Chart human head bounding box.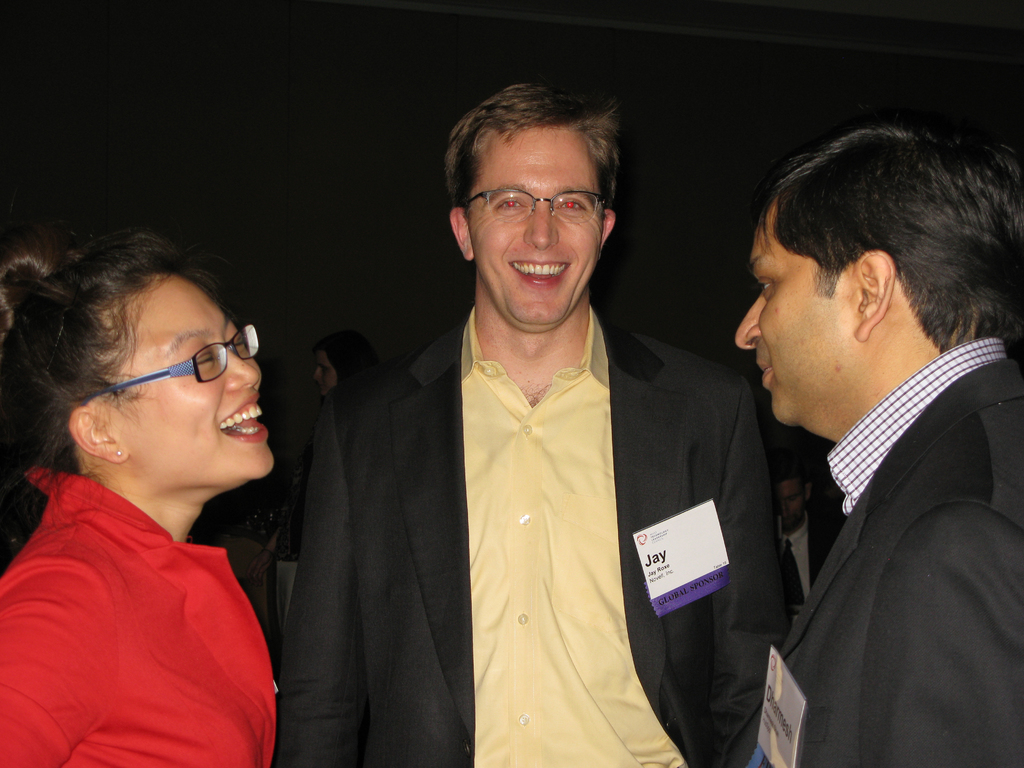
Charted: [0,241,271,479].
